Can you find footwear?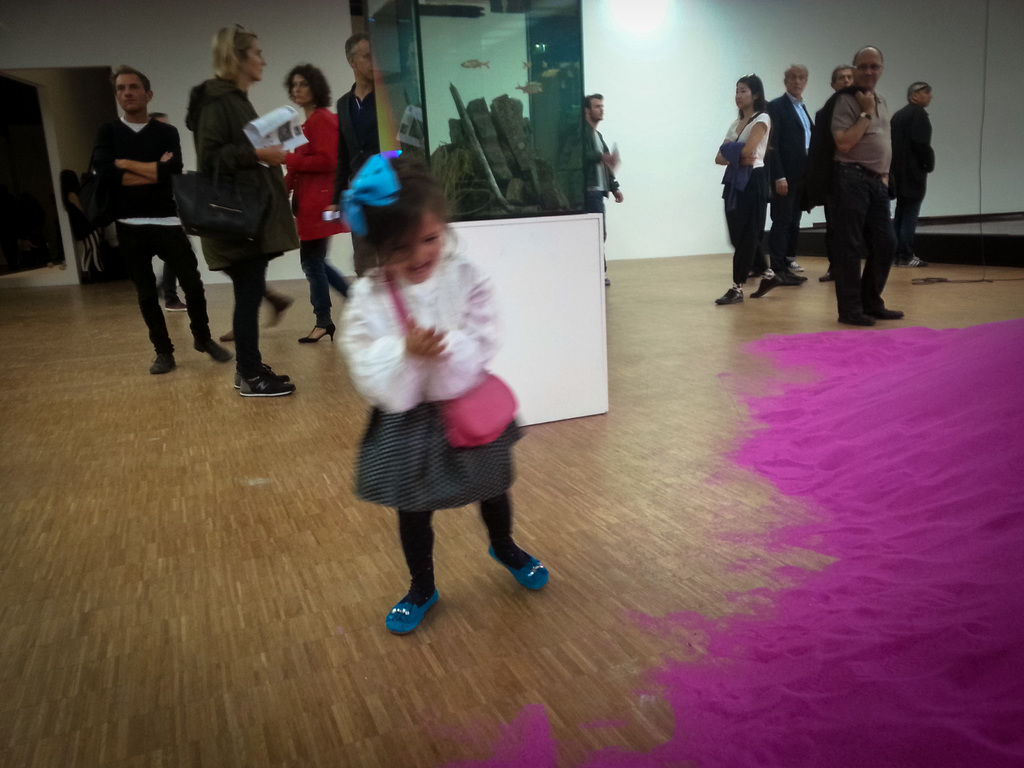
Yes, bounding box: (left=749, top=271, right=780, bottom=298).
